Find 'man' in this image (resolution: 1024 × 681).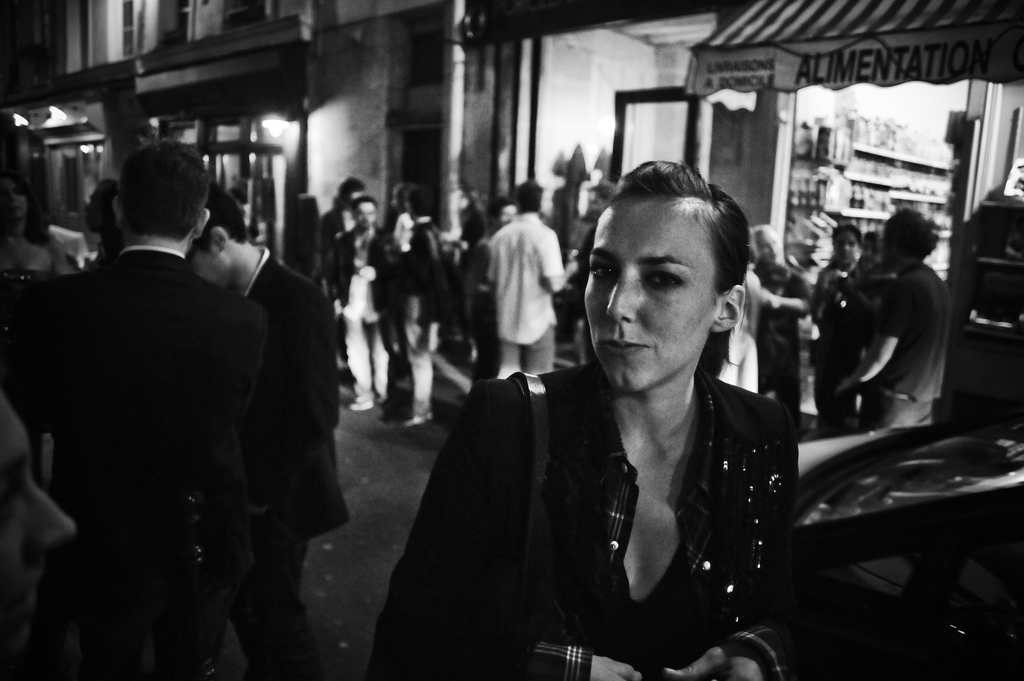
[x1=180, y1=173, x2=360, y2=680].
